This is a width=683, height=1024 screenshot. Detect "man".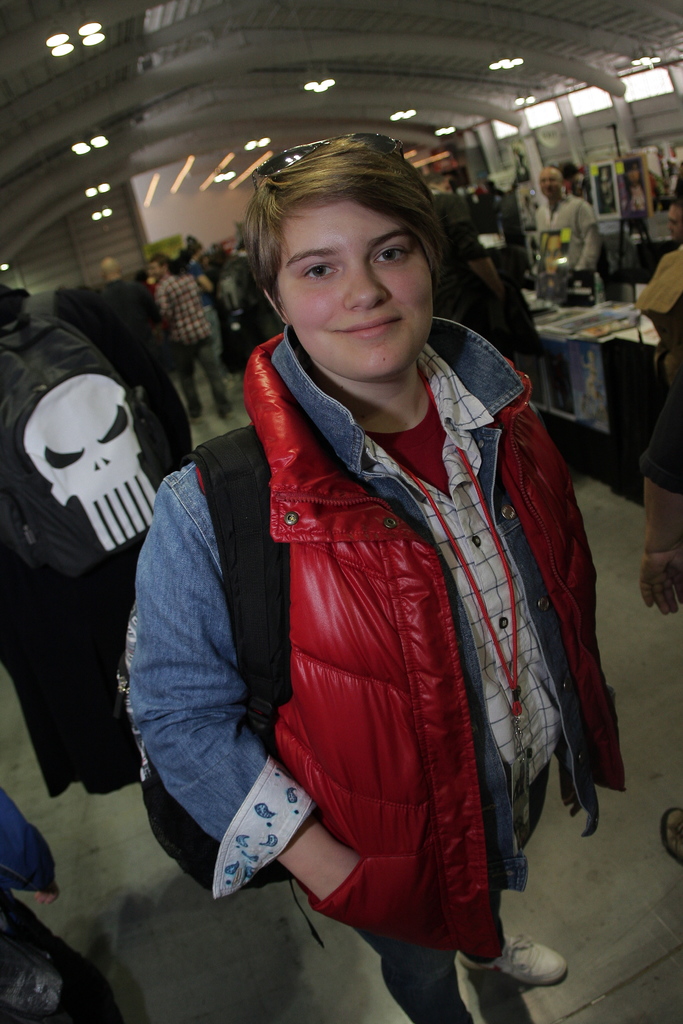
(x1=154, y1=246, x2=233, y2=428).
